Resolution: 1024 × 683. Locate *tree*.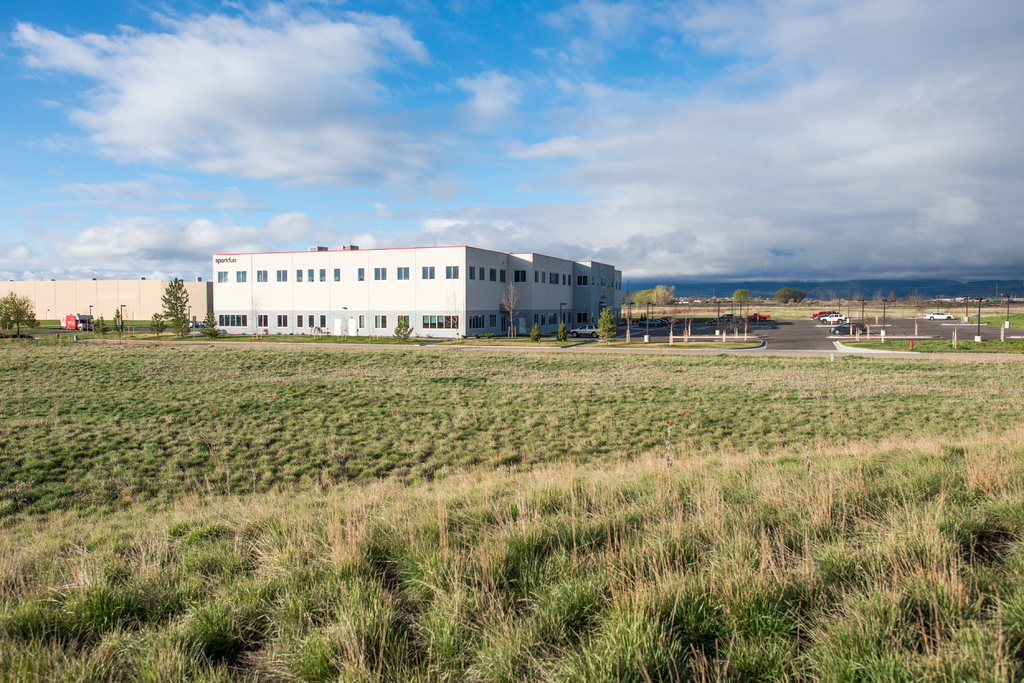
{"left": 0, "top": 287, "right": 41, "bottom": 338}.
